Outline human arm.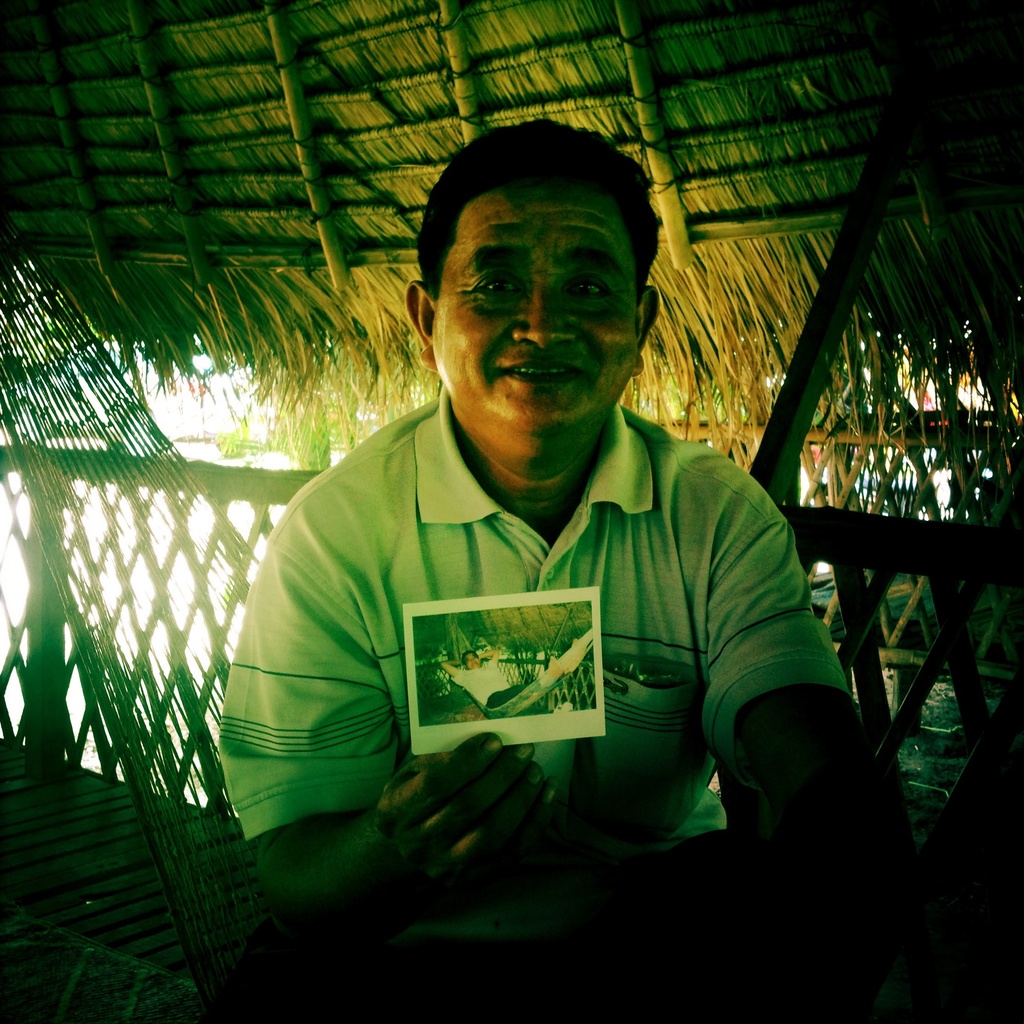
Outline: <bbox>440, 657, 461, 676</bbox>.
